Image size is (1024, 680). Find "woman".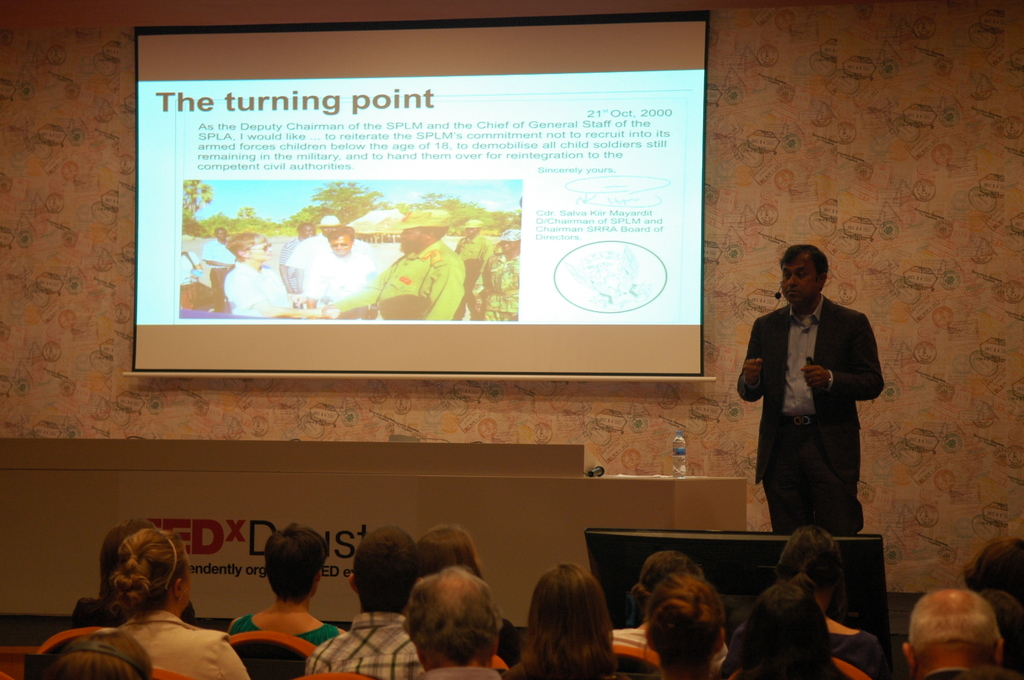
locate(766, 524, 896, 679).
